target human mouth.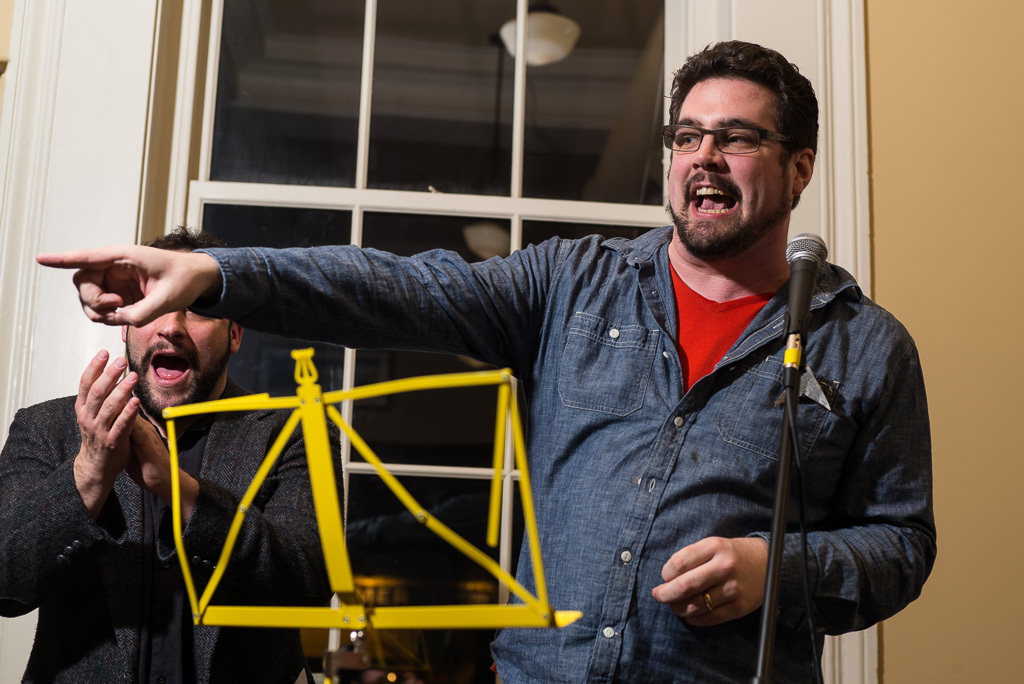
Target region: Rect(150, 342, 197, 387).
